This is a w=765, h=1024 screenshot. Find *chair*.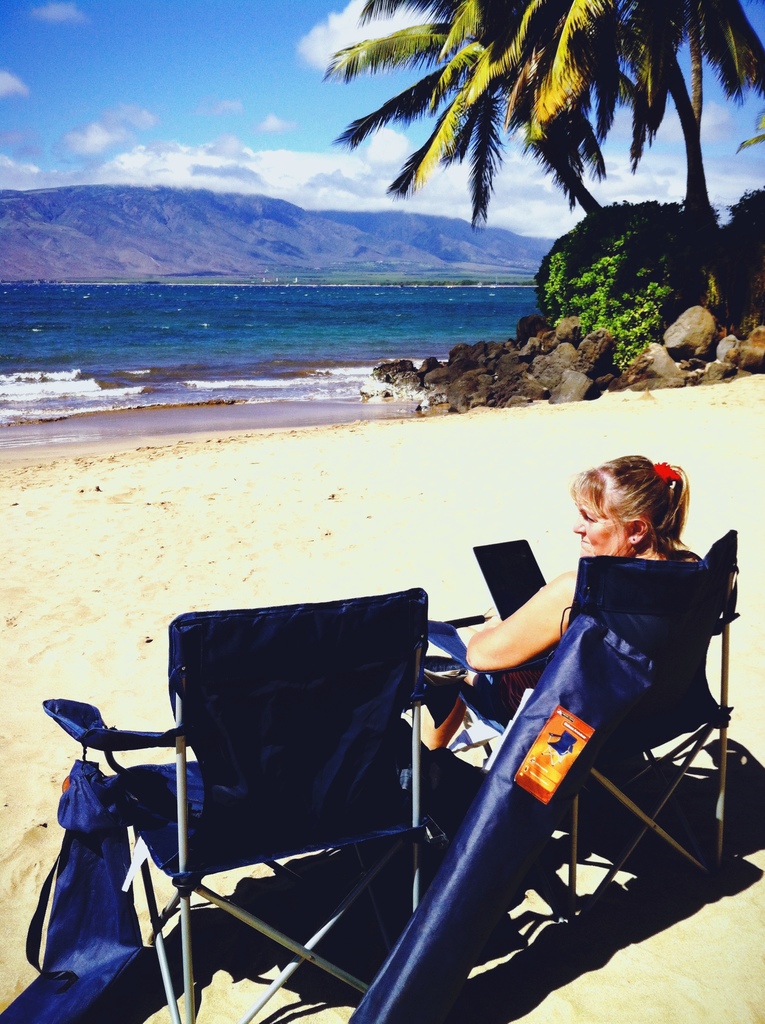
Bounding box: [83, 612, 470, 1009].
